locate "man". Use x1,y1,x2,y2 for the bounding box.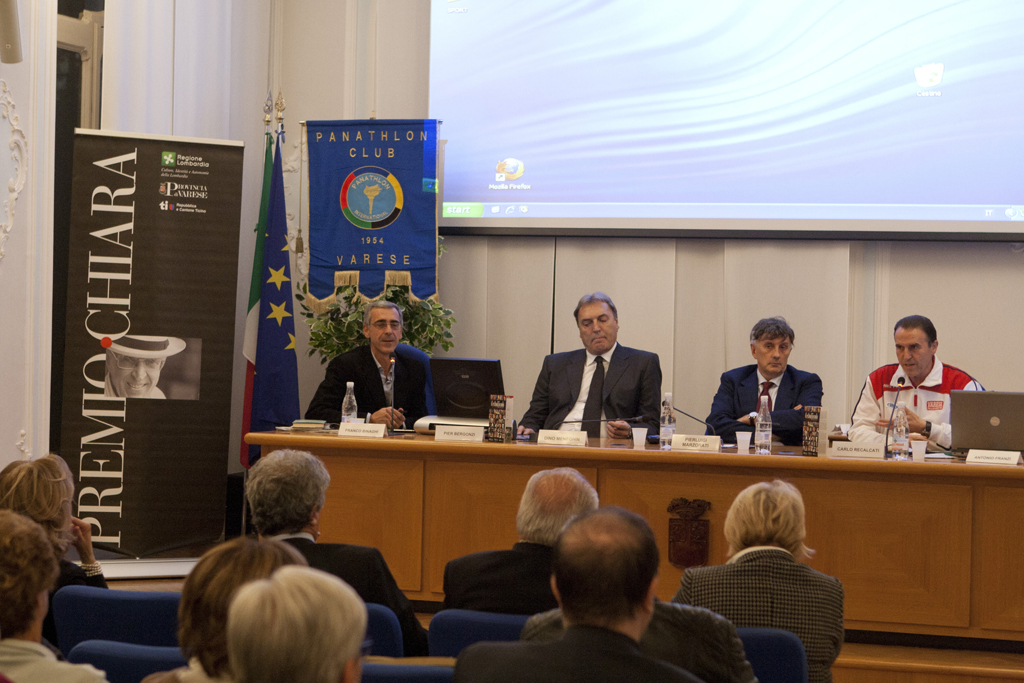
844,312,1000,454.
